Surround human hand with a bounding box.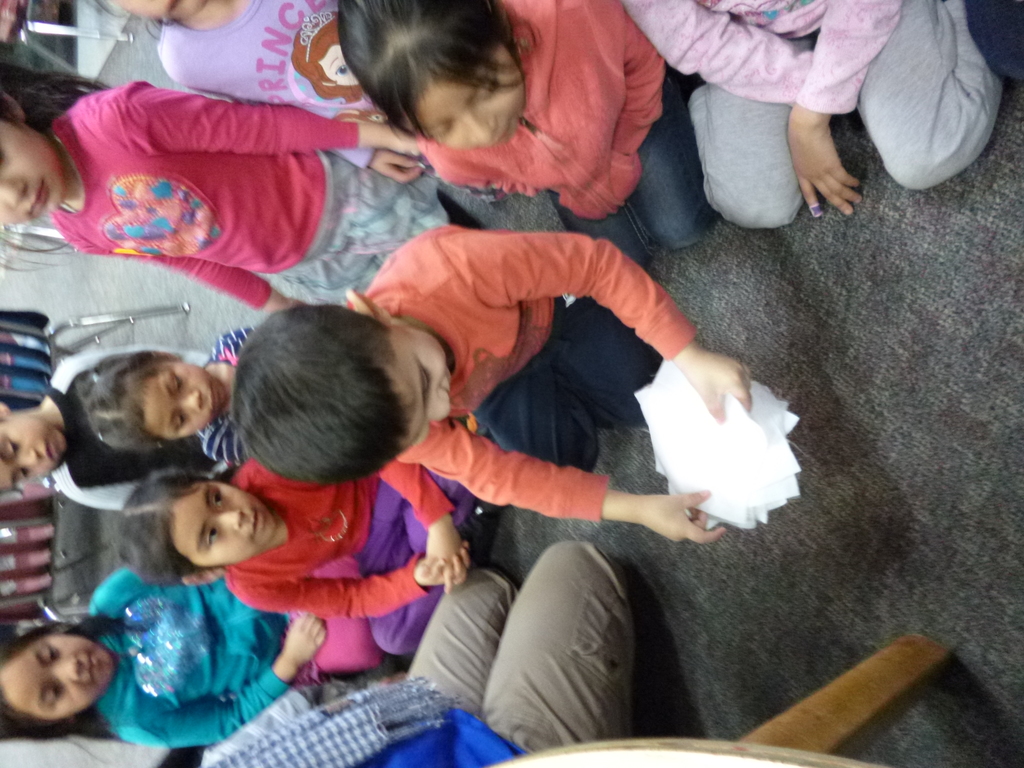
x1=416 y1=539 x2=470 y2=585.
